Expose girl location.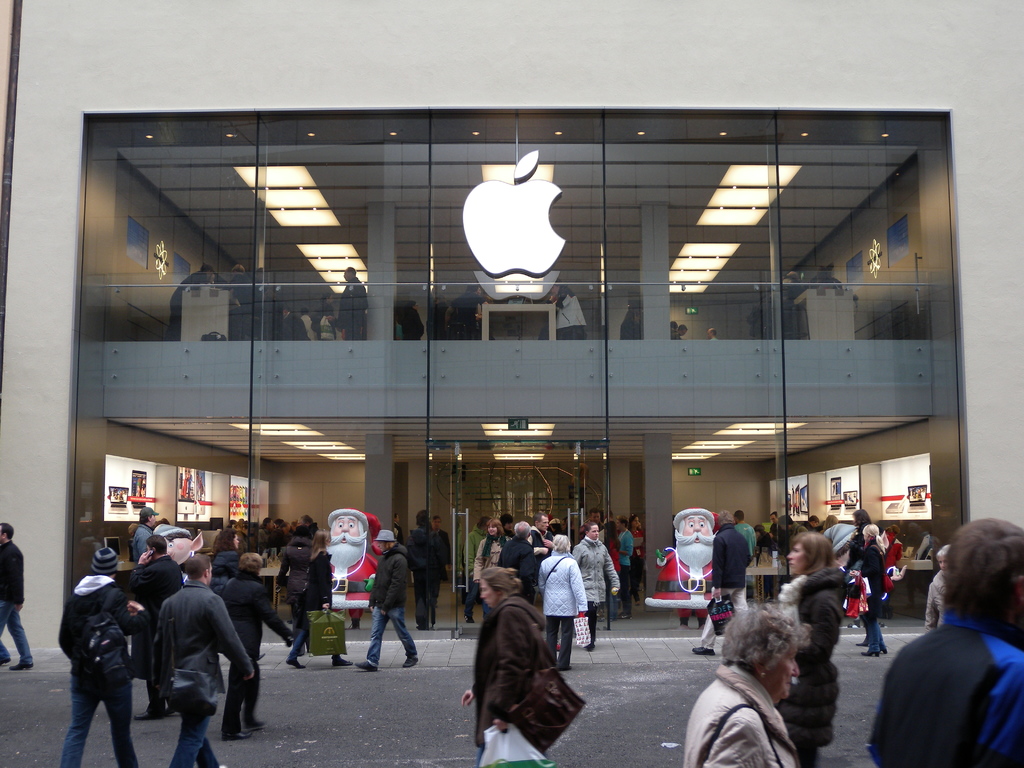
Exposed at (572,521,622,652).
